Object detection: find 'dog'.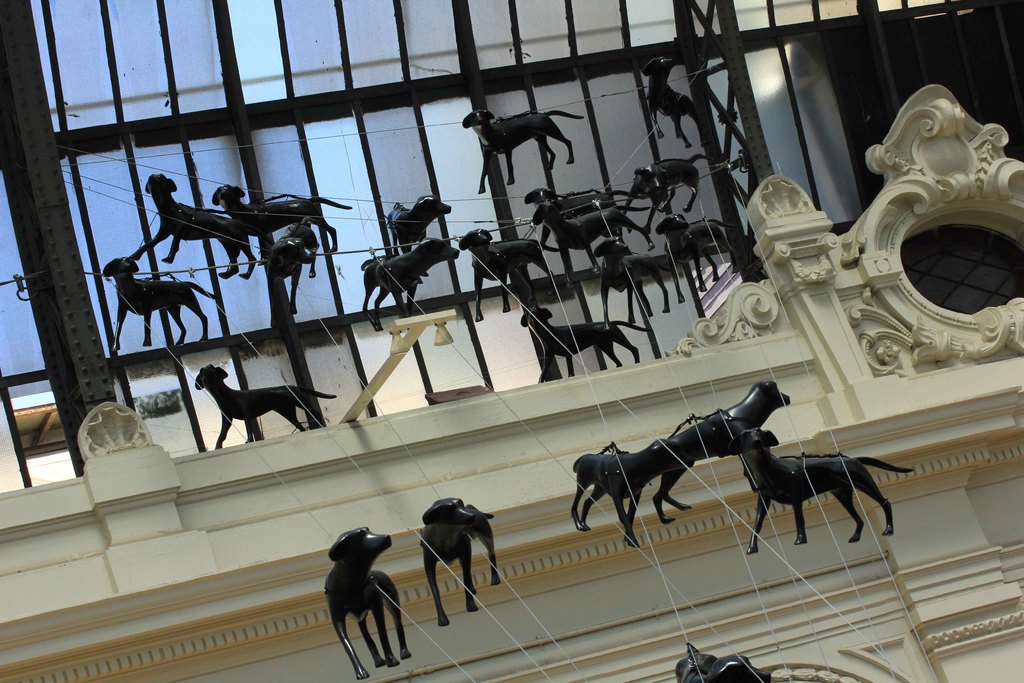
select_region(676, 643, 769, 682).
